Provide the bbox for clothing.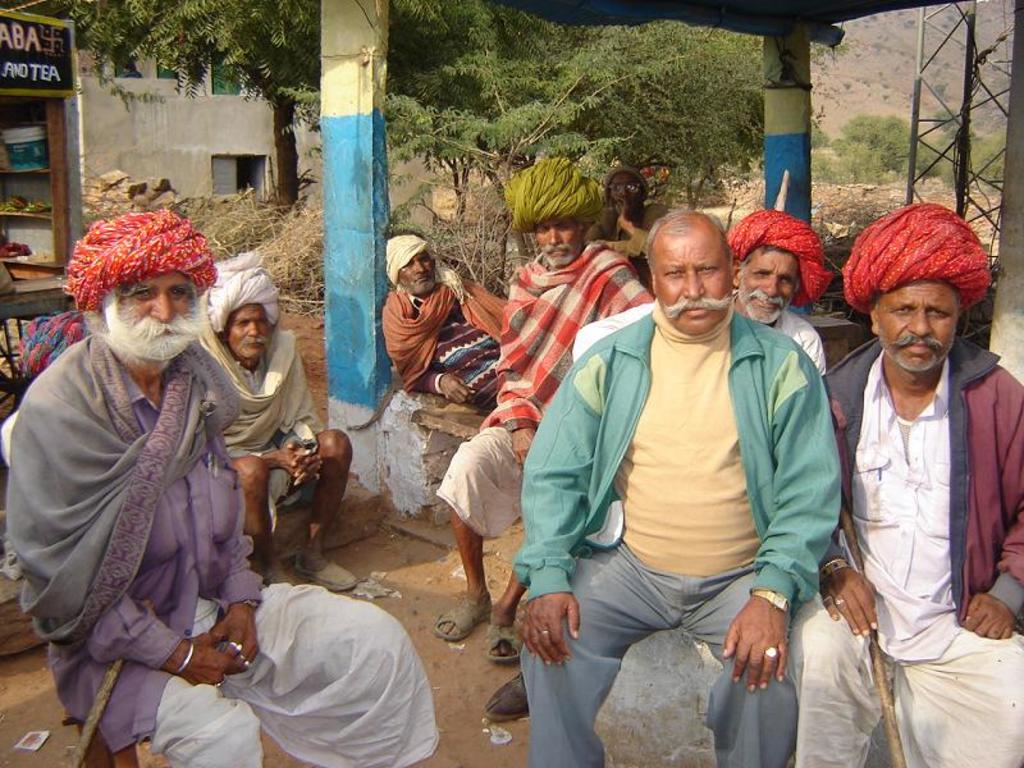
left=494, top=297, right=861, bottom=767.
